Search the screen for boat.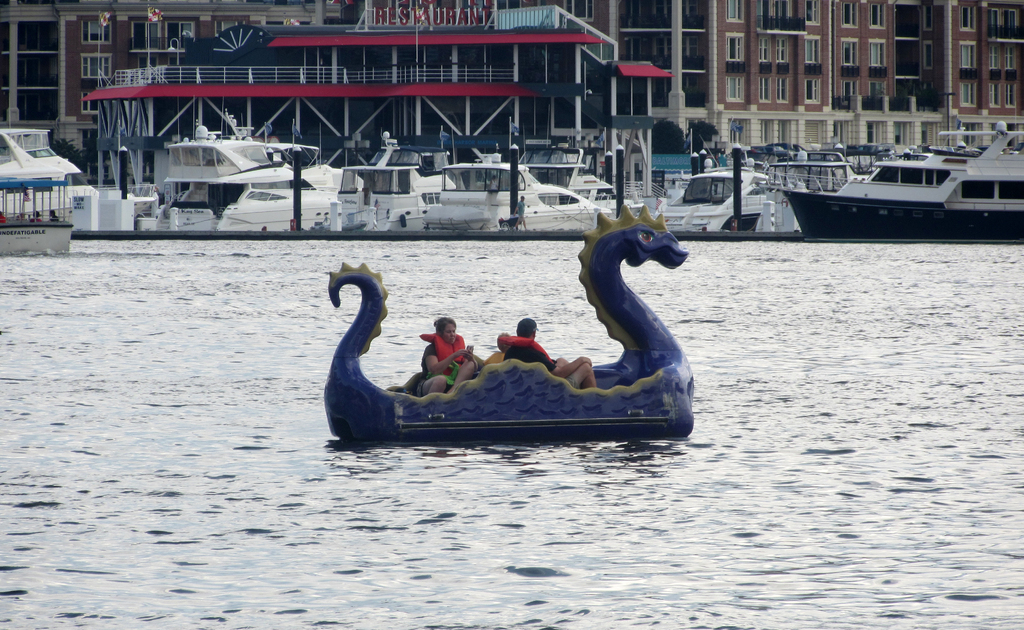
Found at 322/204/697/440.
